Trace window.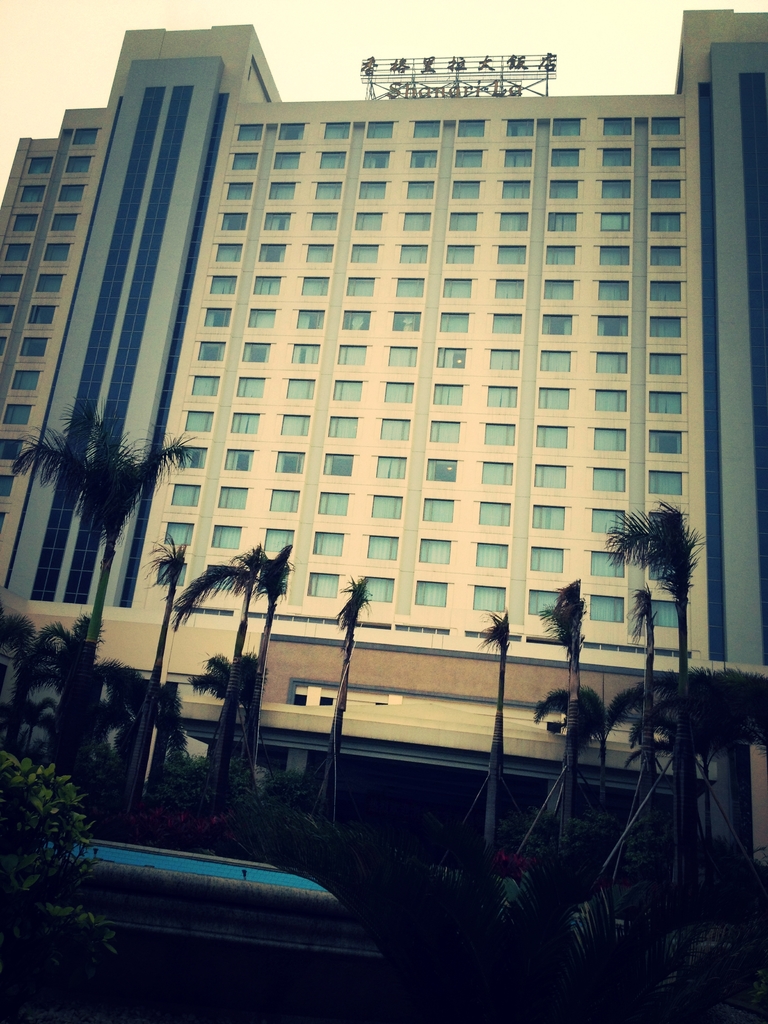
Traced to Rect(529, 588, 569, 610).
